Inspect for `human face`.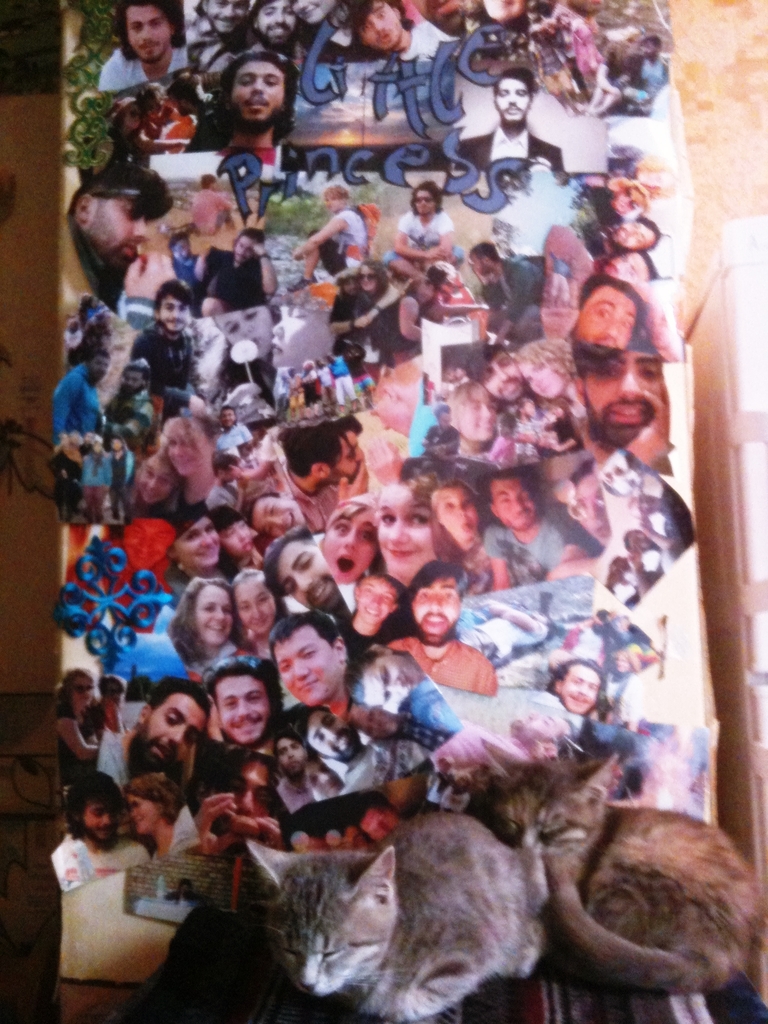
Inspection: crop(203, 0, 248, 34).
